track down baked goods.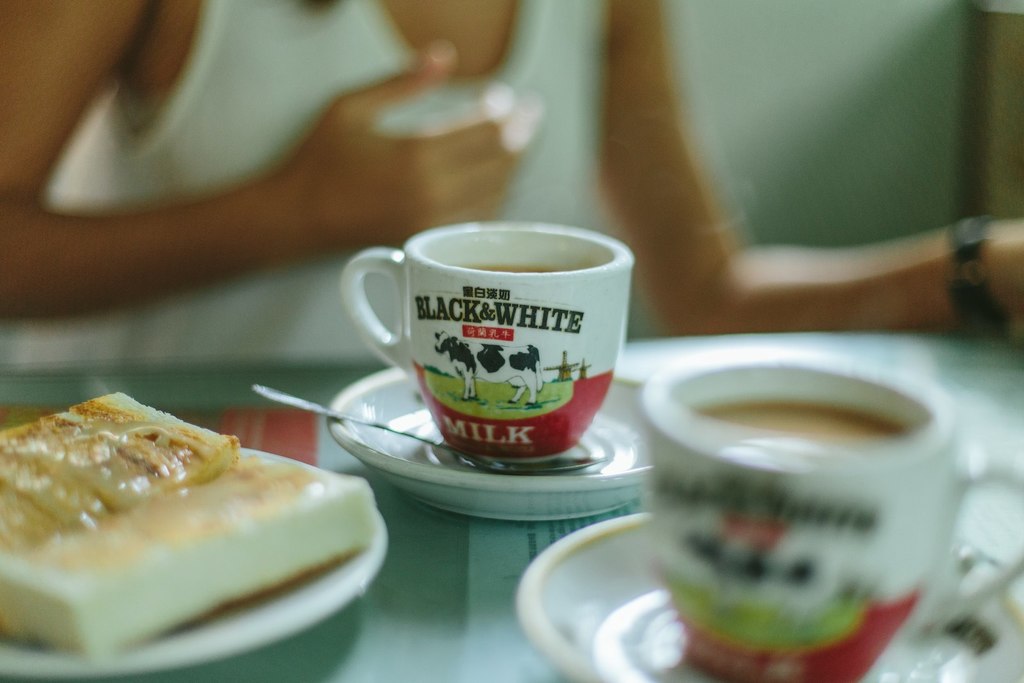
Tracked to [0, 392, 380, 662].
